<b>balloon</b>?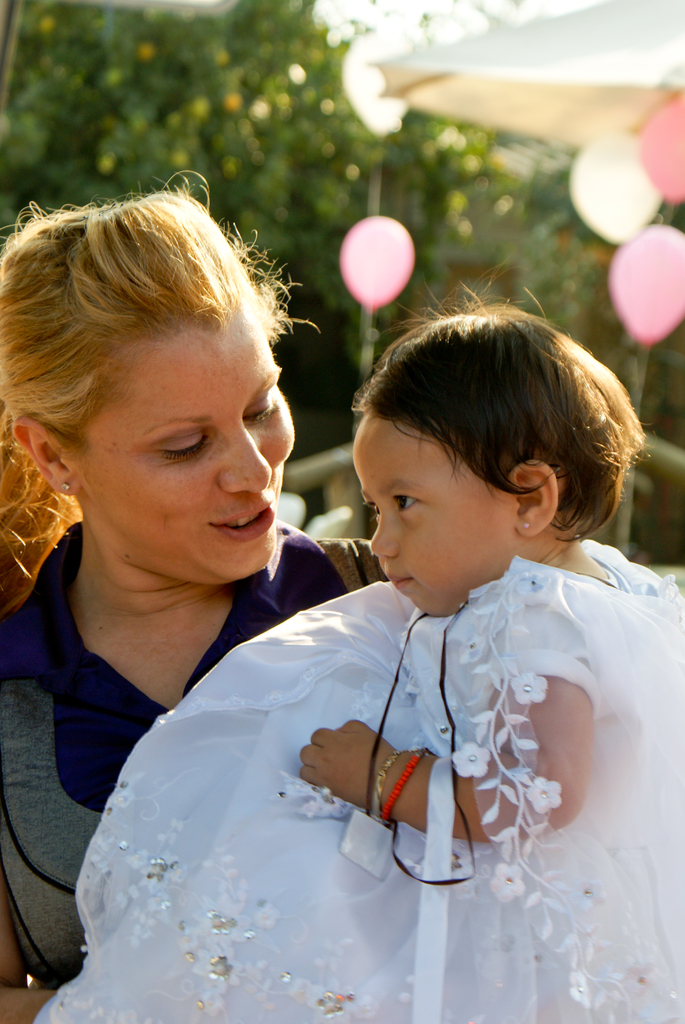
[x1=642, y1=94, x2=684, y2=202]
